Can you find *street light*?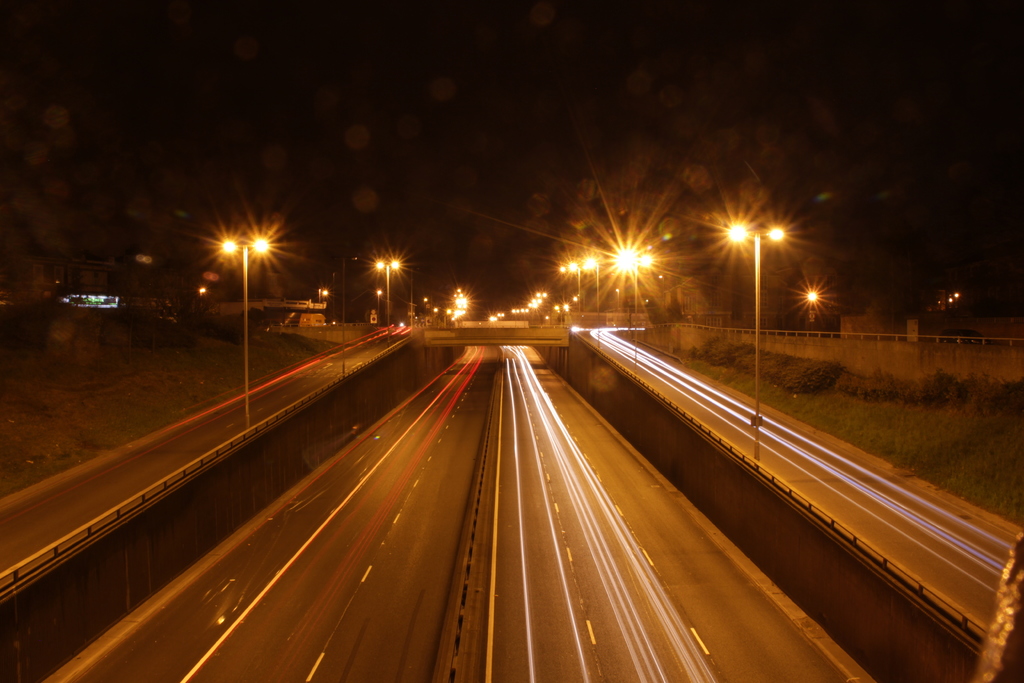
Yes, bounding box: select_region(213, 234, 267, 432).
